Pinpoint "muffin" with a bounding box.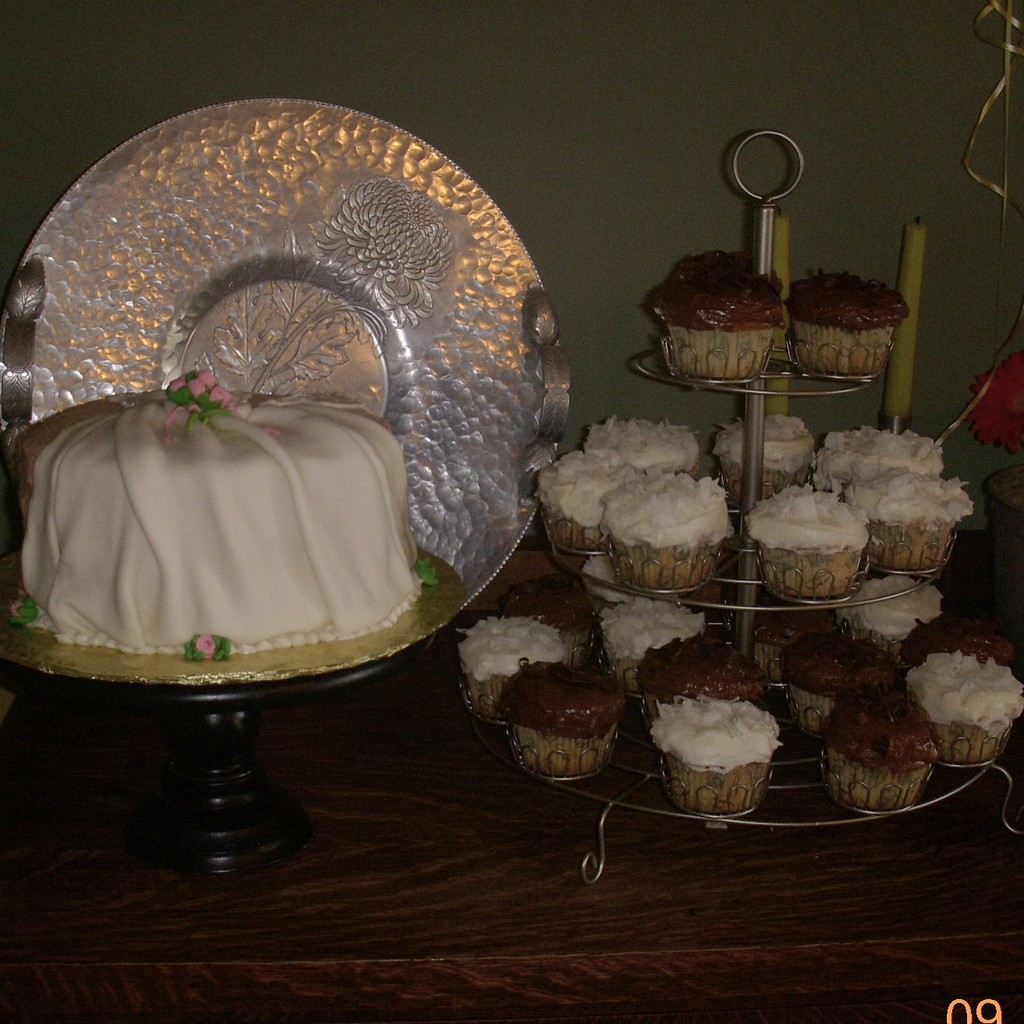
bbox(502, 573, 601, 666).
